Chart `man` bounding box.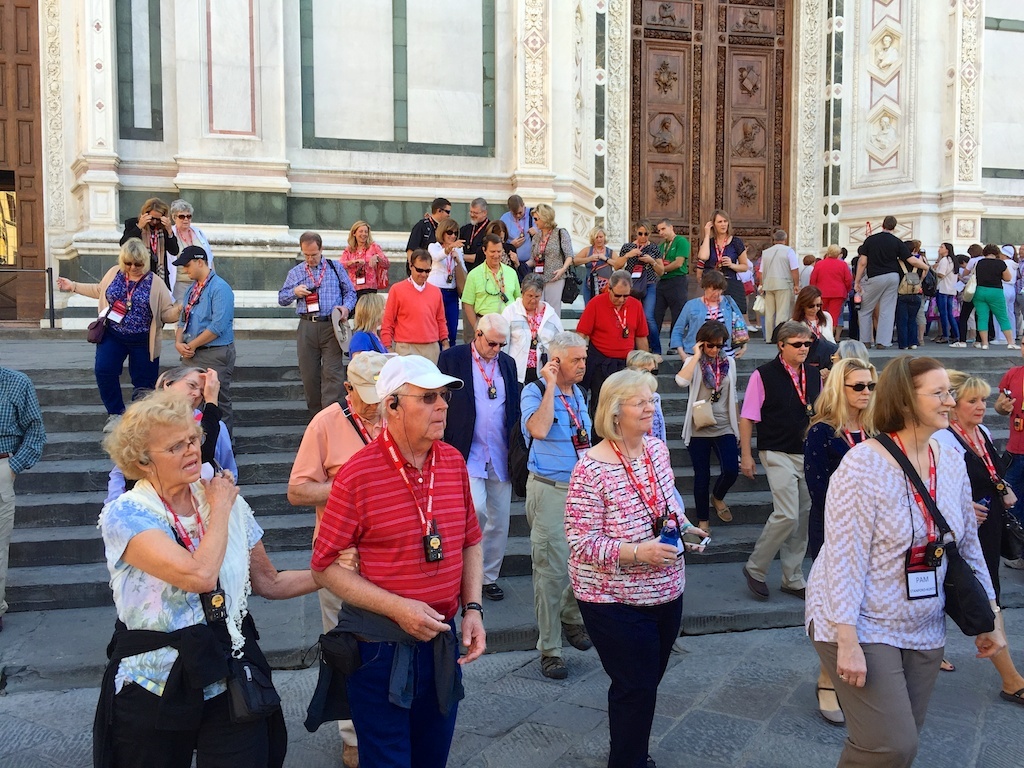
Charted: <region>735, 322, 820, 597</region>.
